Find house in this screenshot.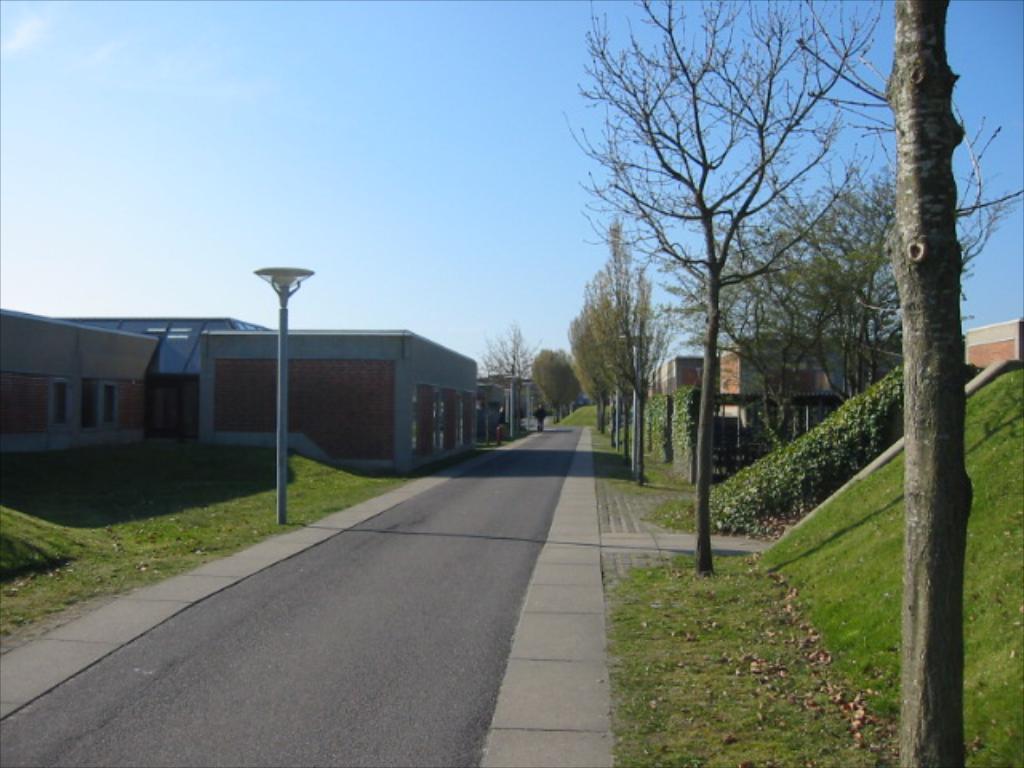
The bounding box for house is [left=192, top=314, right=472, bottom=486].
